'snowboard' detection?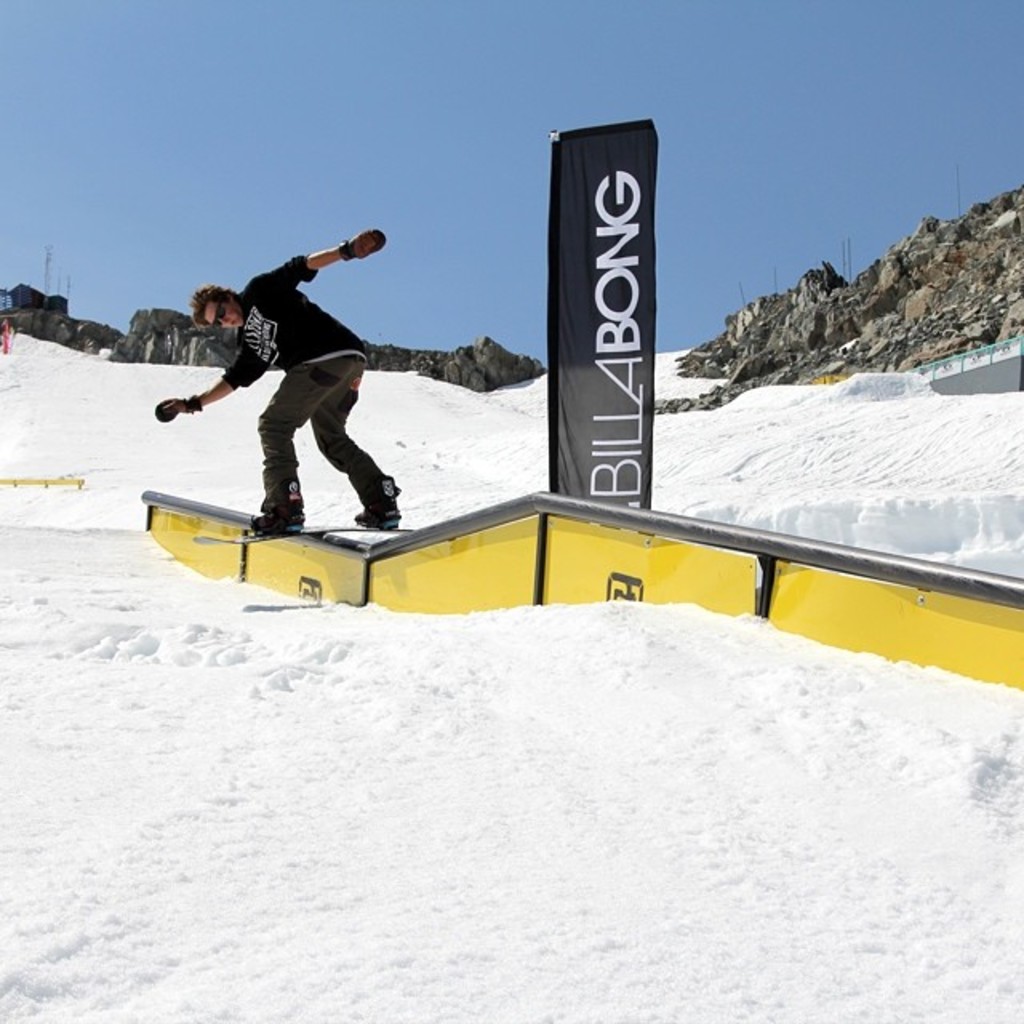
[192, 518, 418, 541]
